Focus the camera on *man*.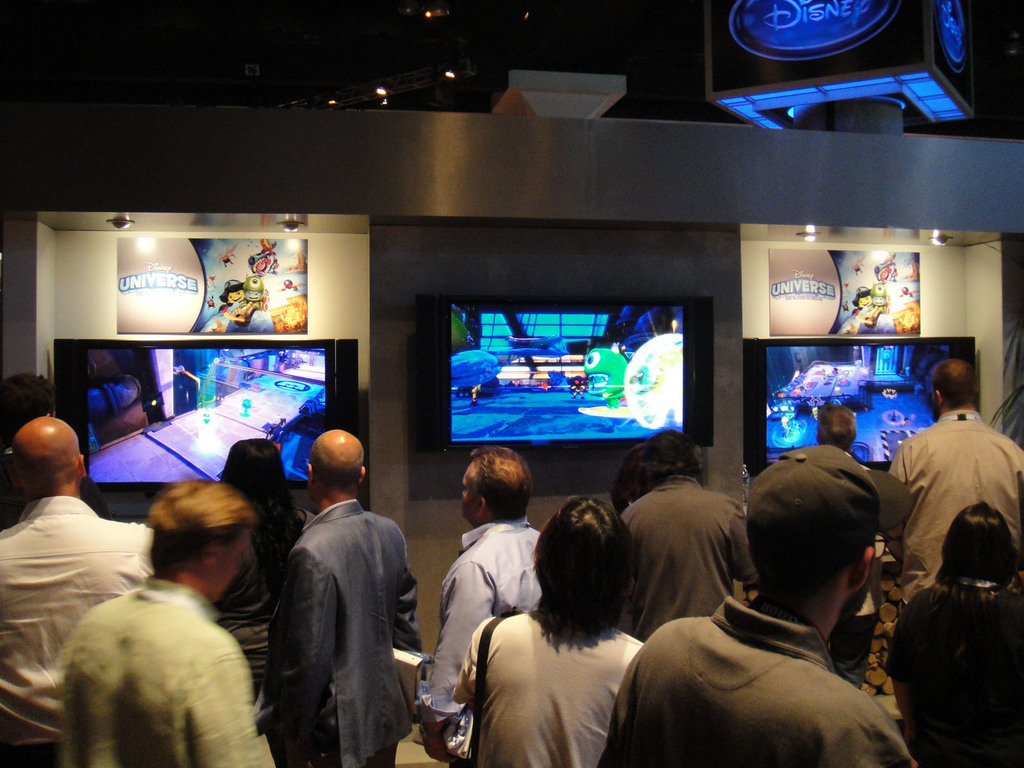
Focus region: x1=0, y1=372, x2=109, y2=529.
